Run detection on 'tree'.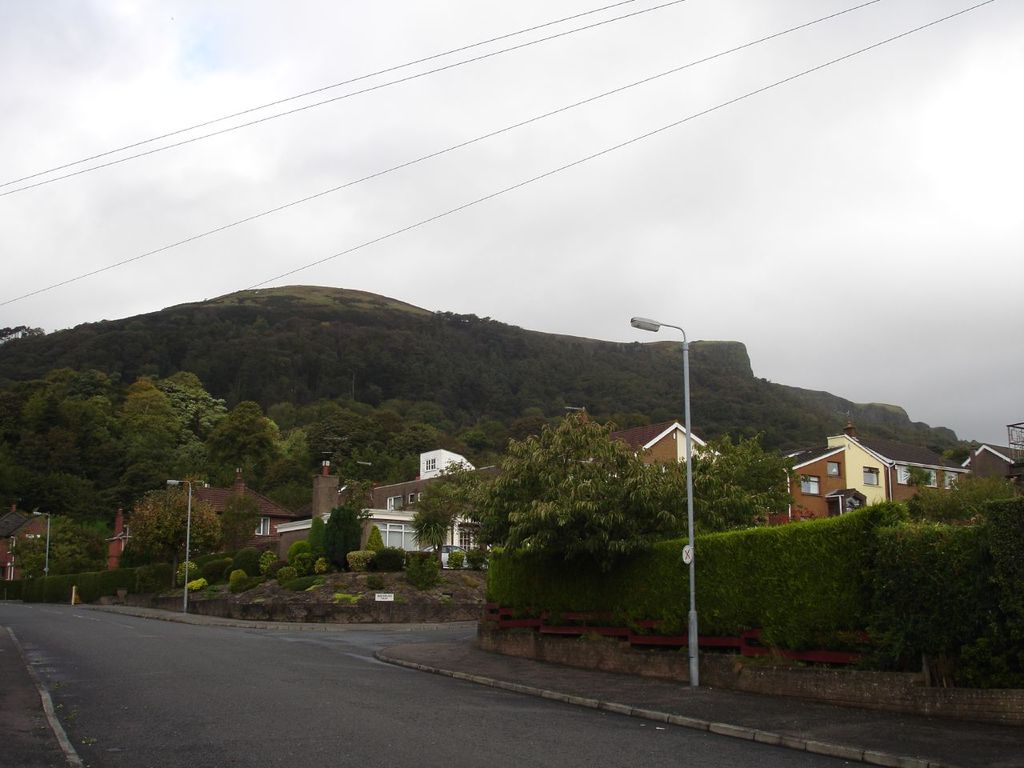
Result: Rect(407, 461, 482, 569).
